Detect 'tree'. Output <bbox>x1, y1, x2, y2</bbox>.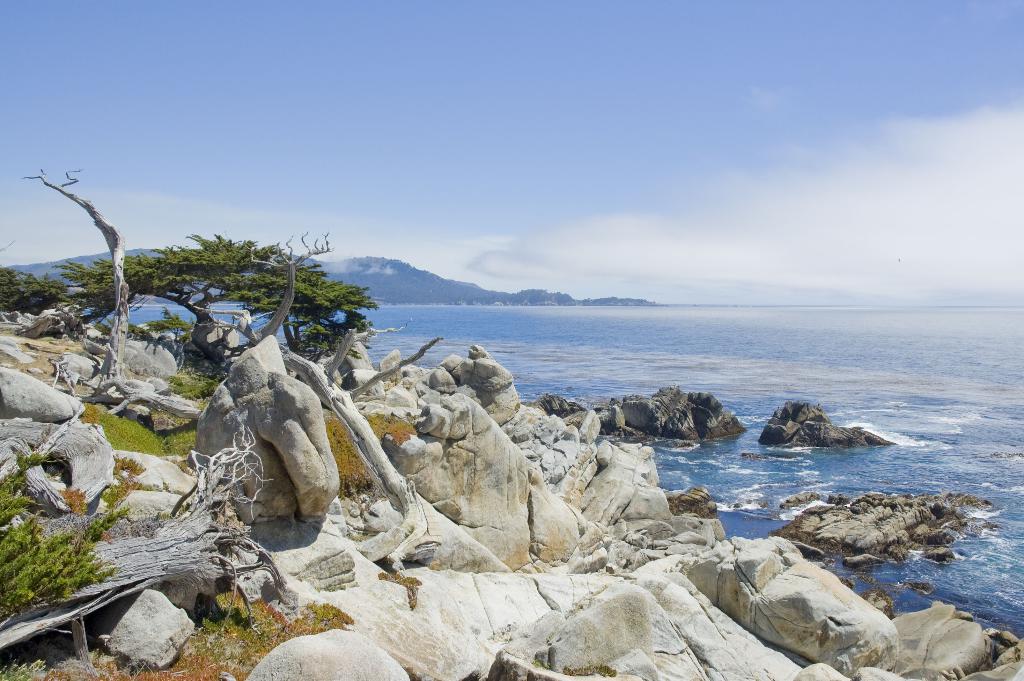
<bbox>51, 231, 282, 327</bbox>.
